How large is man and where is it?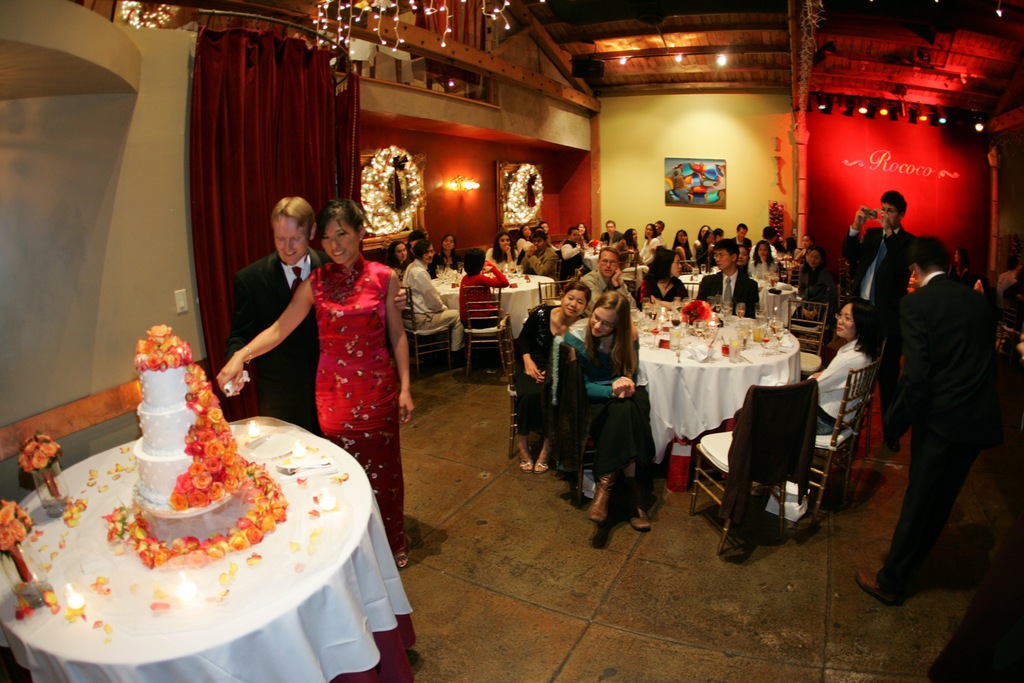
Bounding box: bbox(406, 238, 465, 355).
